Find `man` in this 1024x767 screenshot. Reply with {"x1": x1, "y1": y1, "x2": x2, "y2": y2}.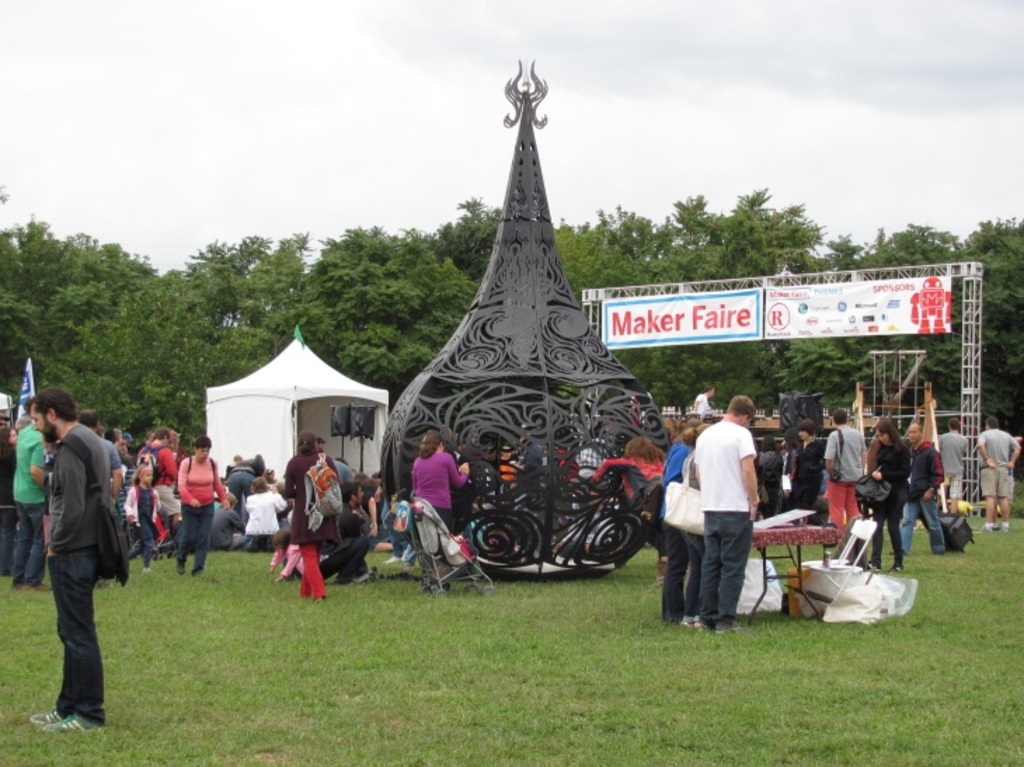
{"x1": 17, "y1": 387, "x2": 128, "y2": 731}.
